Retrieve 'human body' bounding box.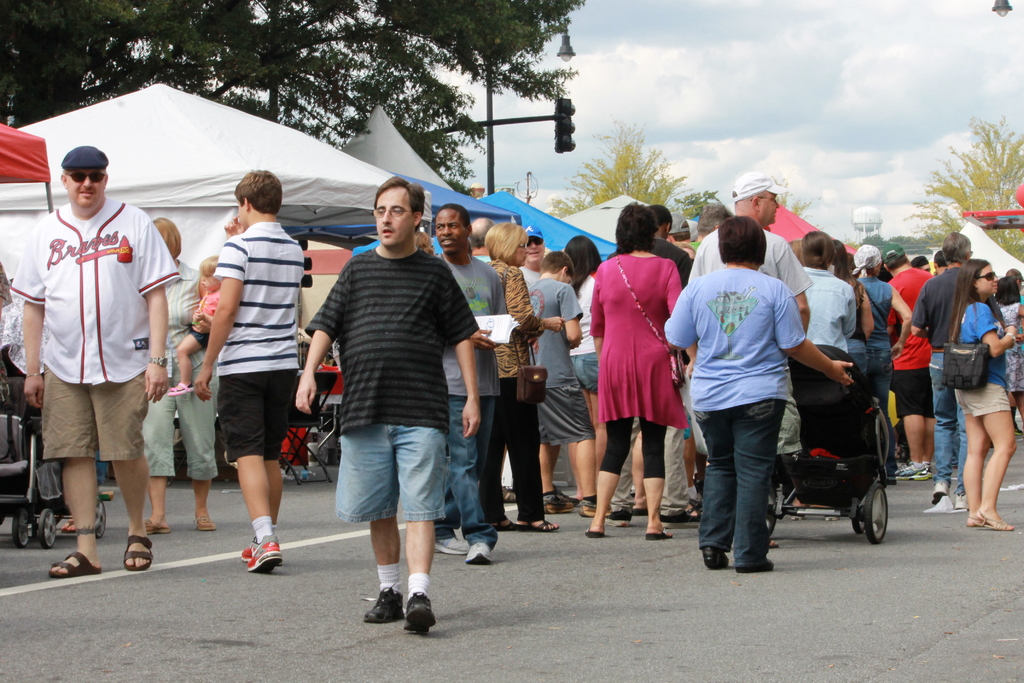
Bounding box: <bbox>905, 227, 986, 509</bbox>.
